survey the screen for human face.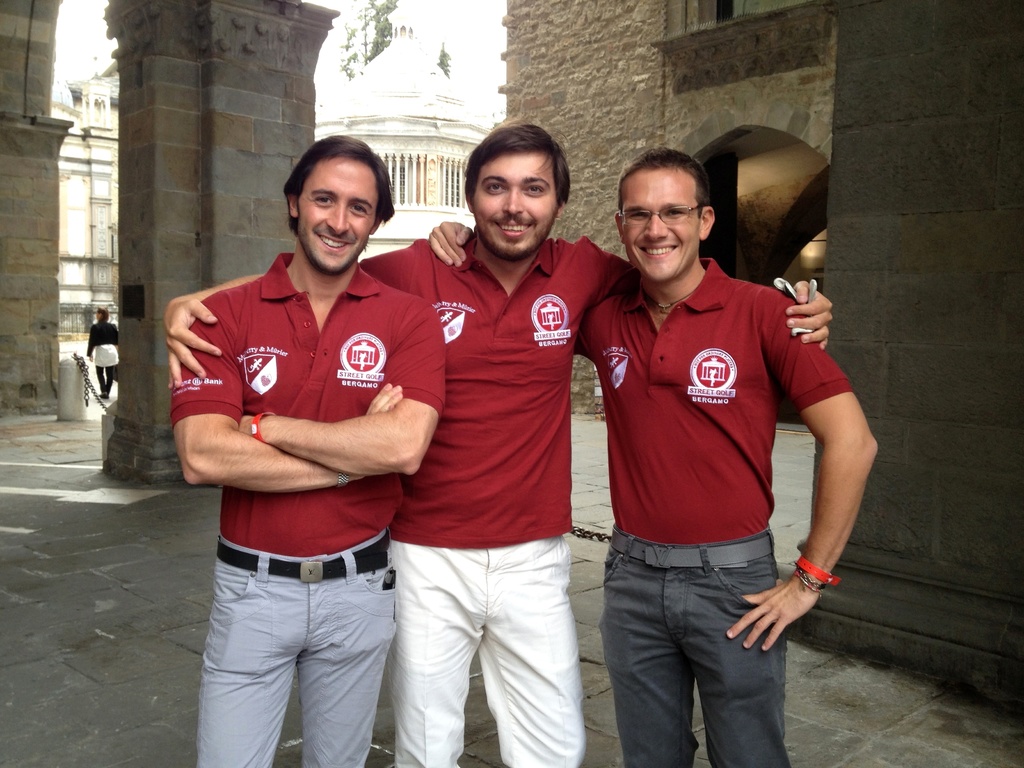
Survey found: [297,166,376,274].
